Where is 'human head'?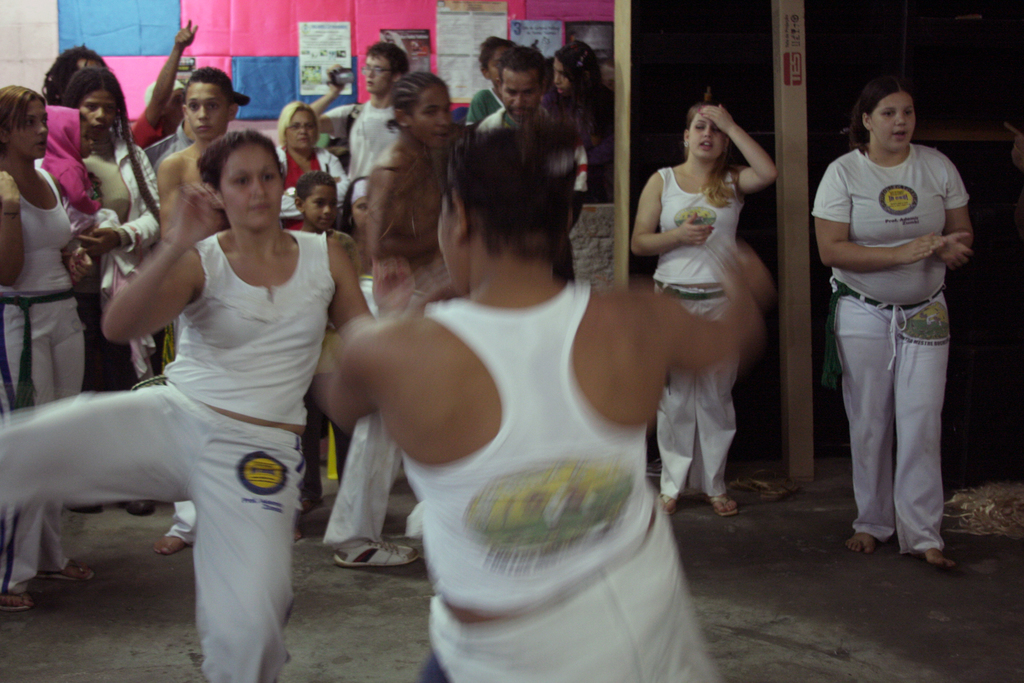
863,80,942,152.
